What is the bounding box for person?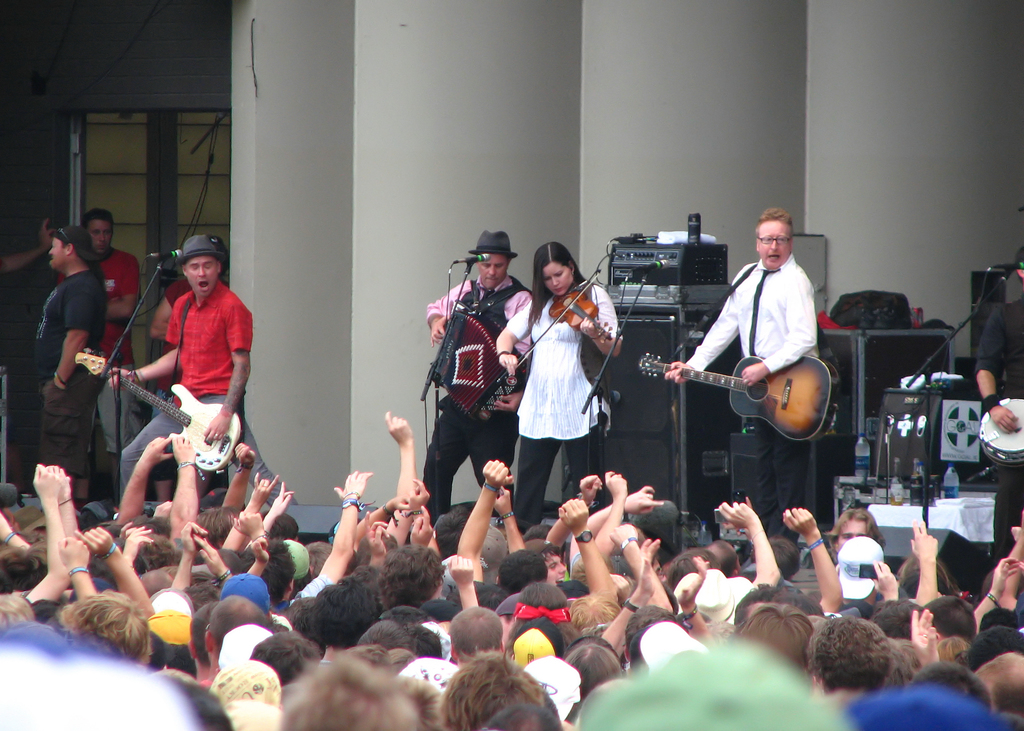
{"x1": 492, "y1": 239, "x2": 612, "y2": 520}.
